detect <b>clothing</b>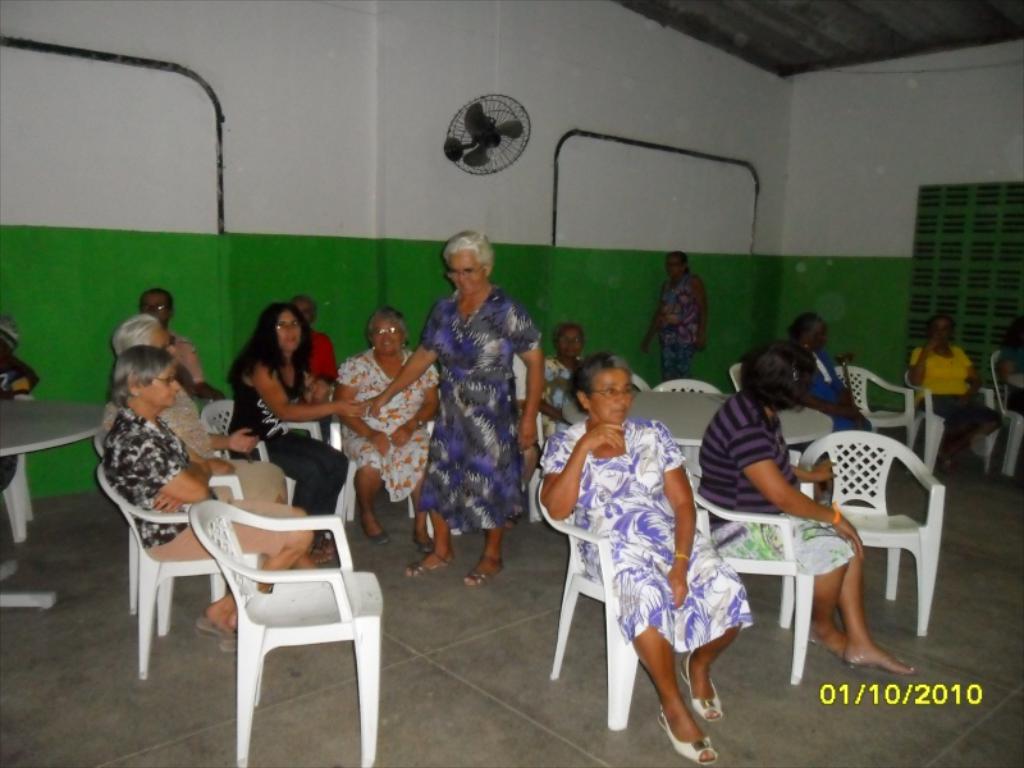
select_region(0, 343, 40, 492)
